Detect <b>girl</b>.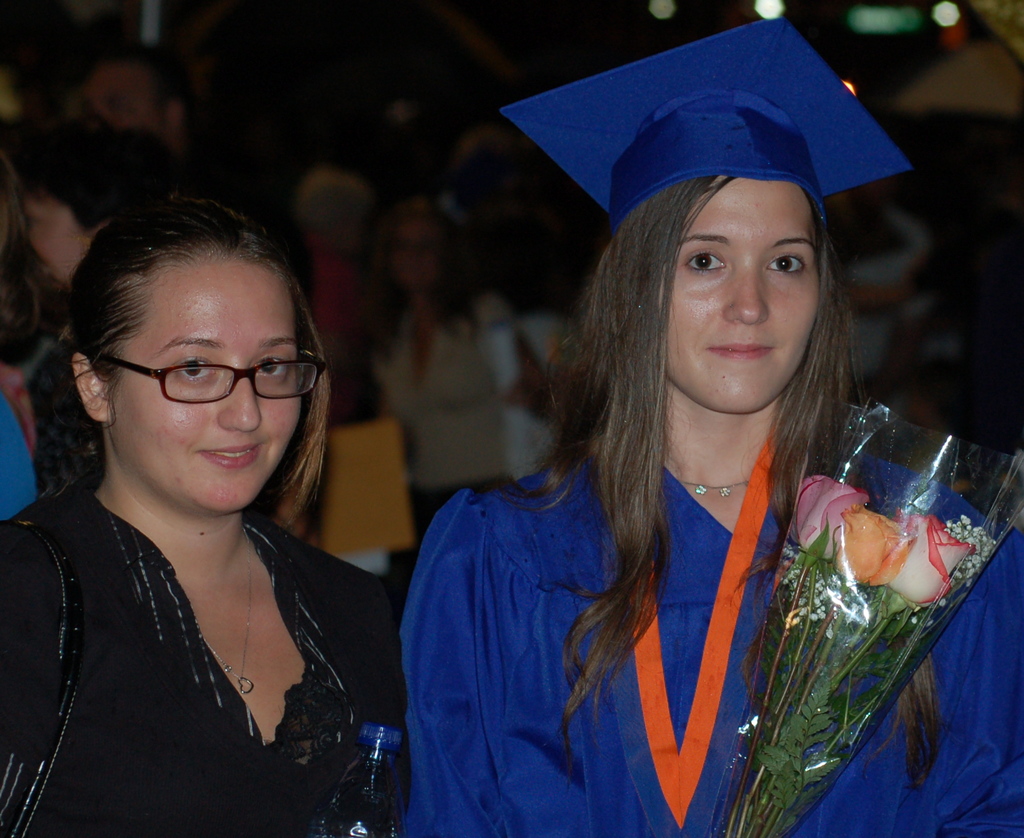
Detected at rect(0, 197, 405, 837).
